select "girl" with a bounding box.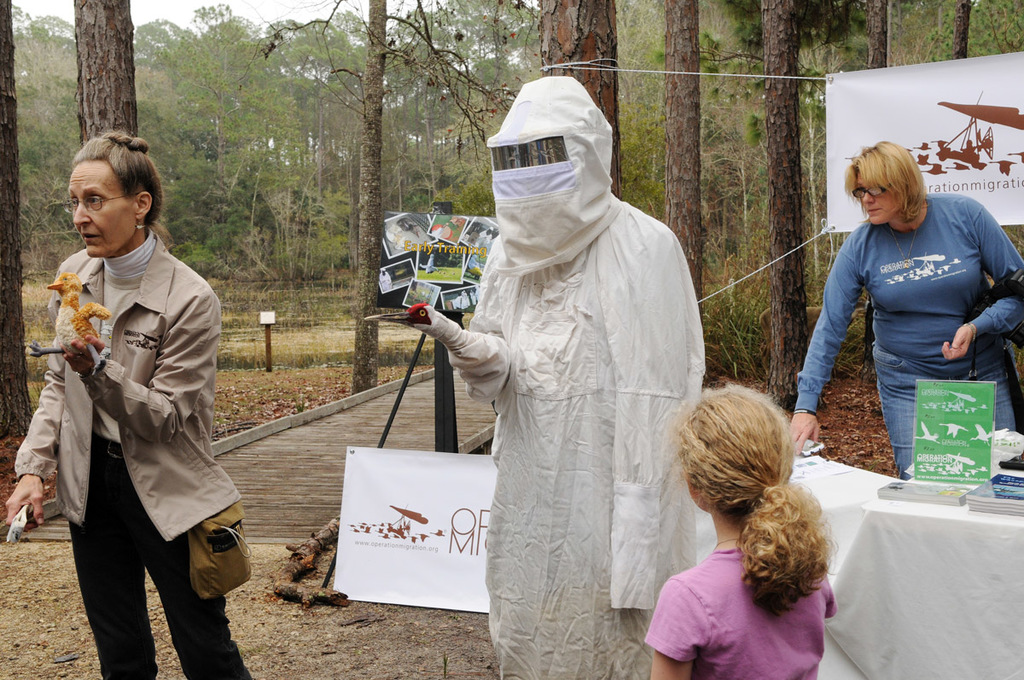
(787,135,1023,480).
